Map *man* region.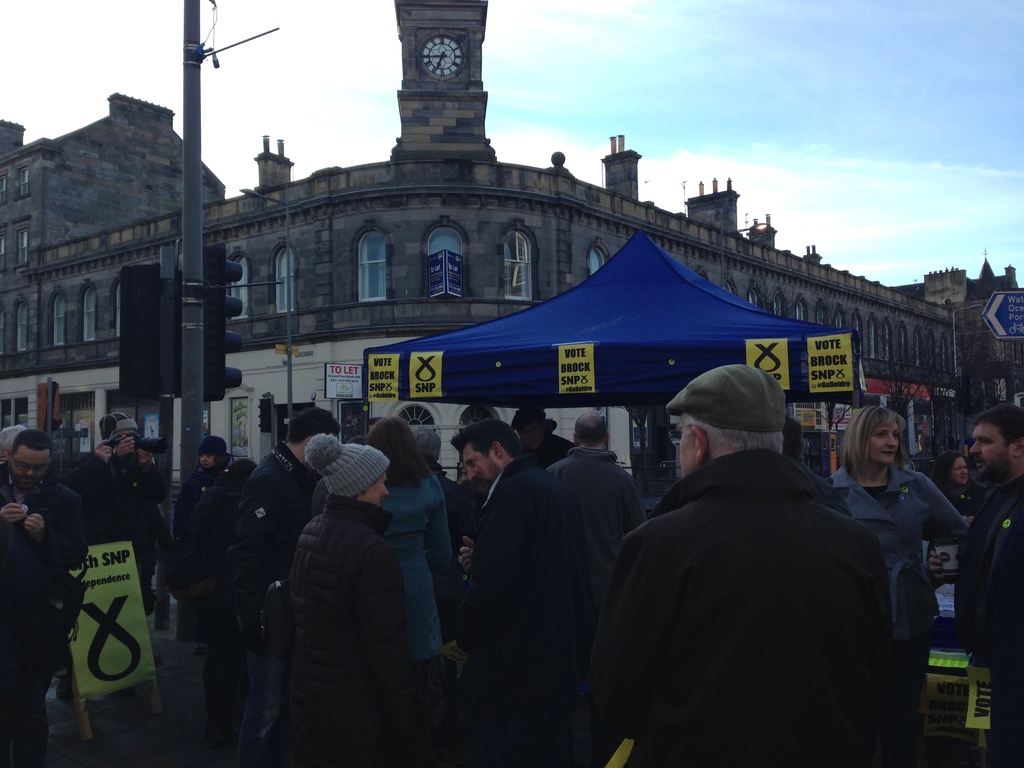
Mapped to bbox=[540, 415, 655, 621].
